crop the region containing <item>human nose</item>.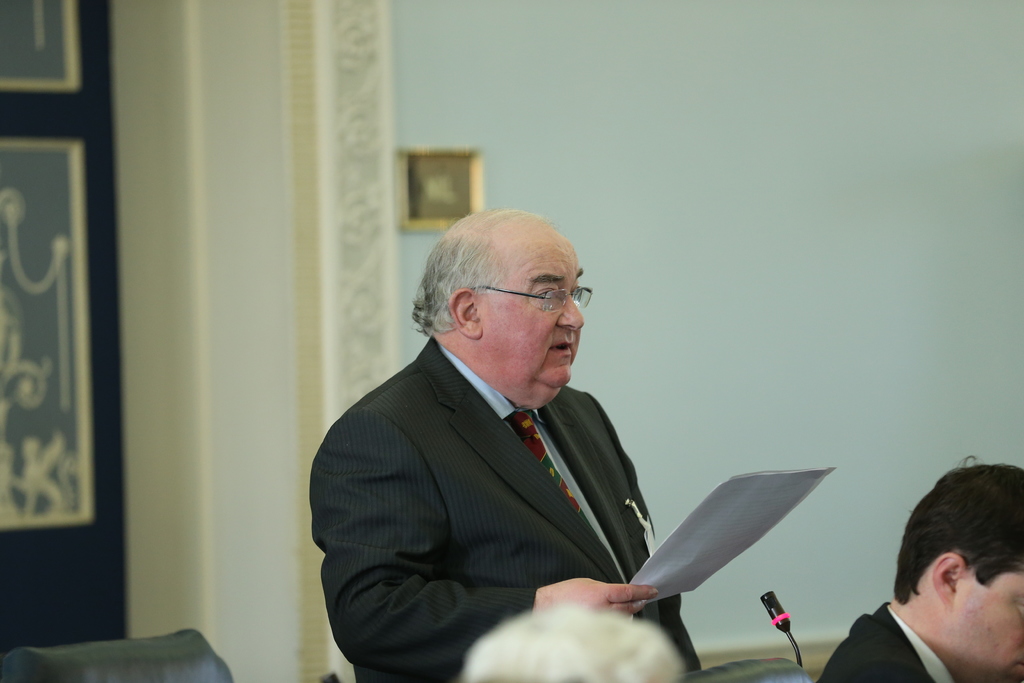
Crop region: select_region(560, 292, 585, 333).
